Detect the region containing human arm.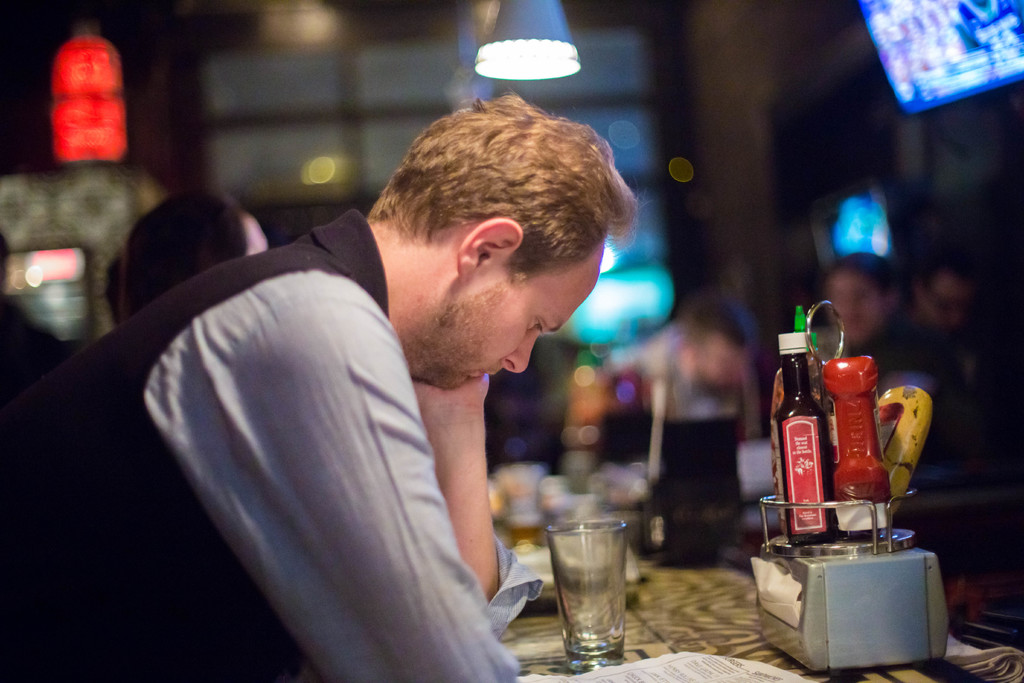
[x1=408, y1=372, x2=500, y2=607].
